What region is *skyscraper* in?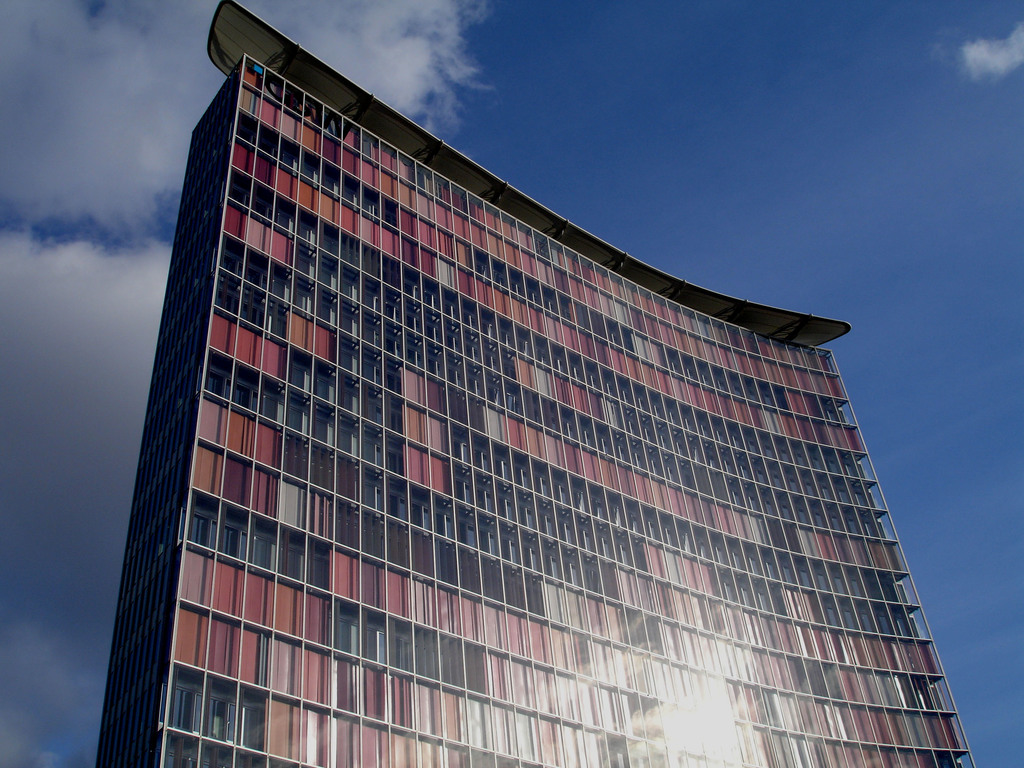
93, 0, 977, 767.
